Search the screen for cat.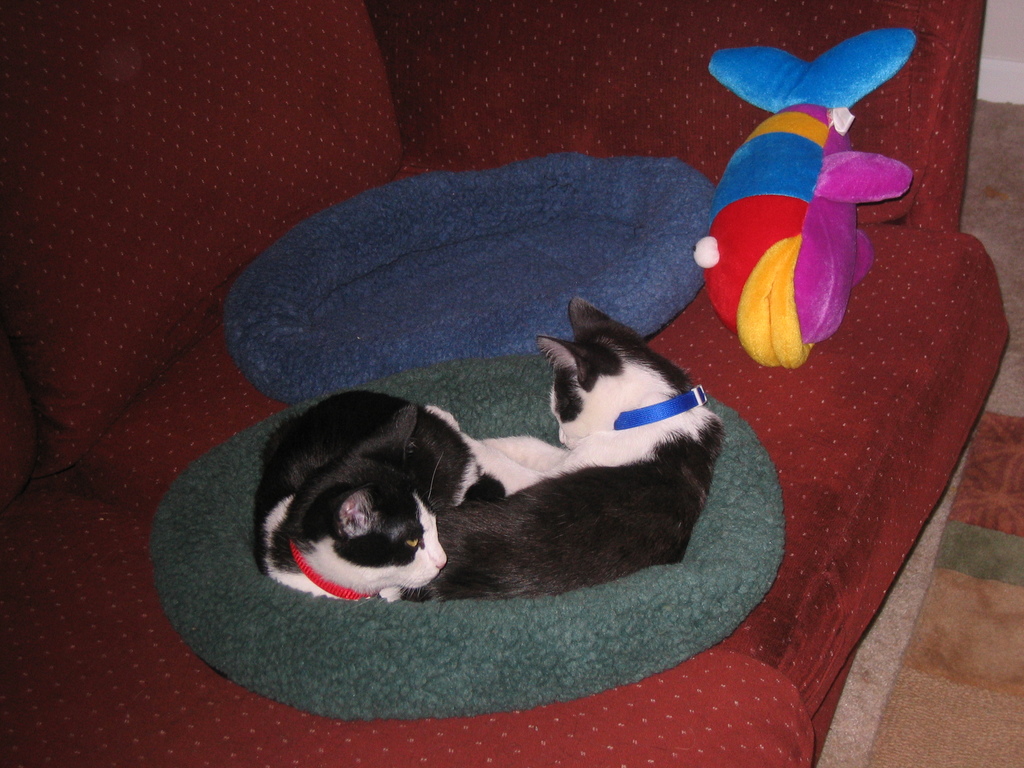
Found at (x1=244, y1=382, x2=509, y2=607).
